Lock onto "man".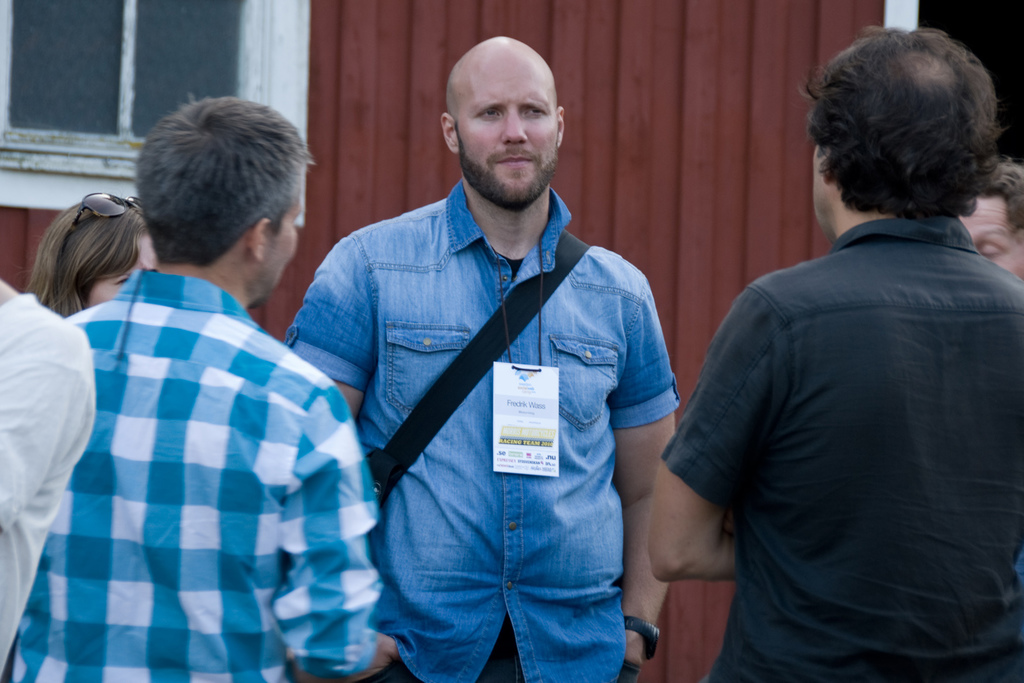
Locked: l=264, t=35, r=677, b=682.
